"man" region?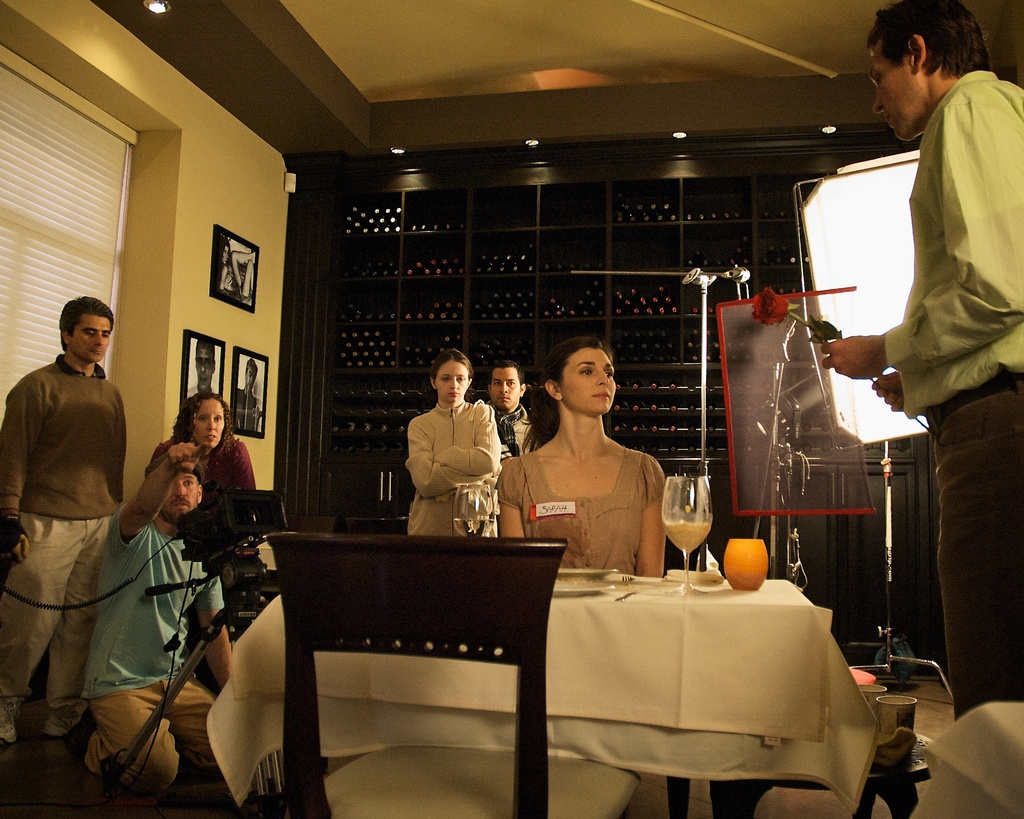
BBox(79, 441, 237, 807)
